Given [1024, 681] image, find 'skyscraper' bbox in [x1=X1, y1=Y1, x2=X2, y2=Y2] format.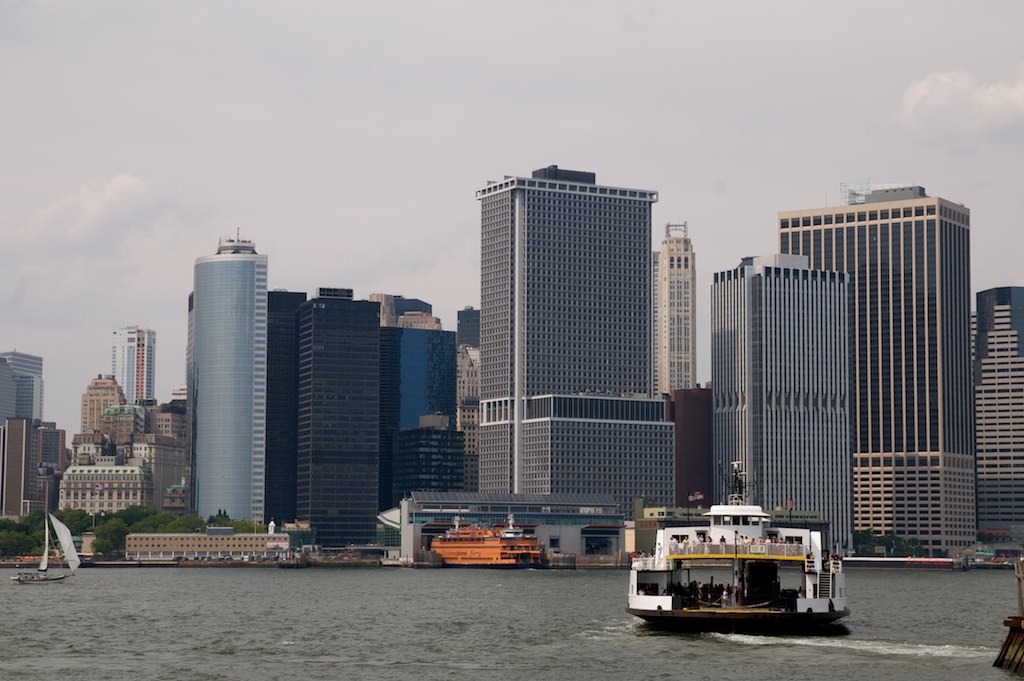
[x1=473, y1=162, x2=690, y2=505].
